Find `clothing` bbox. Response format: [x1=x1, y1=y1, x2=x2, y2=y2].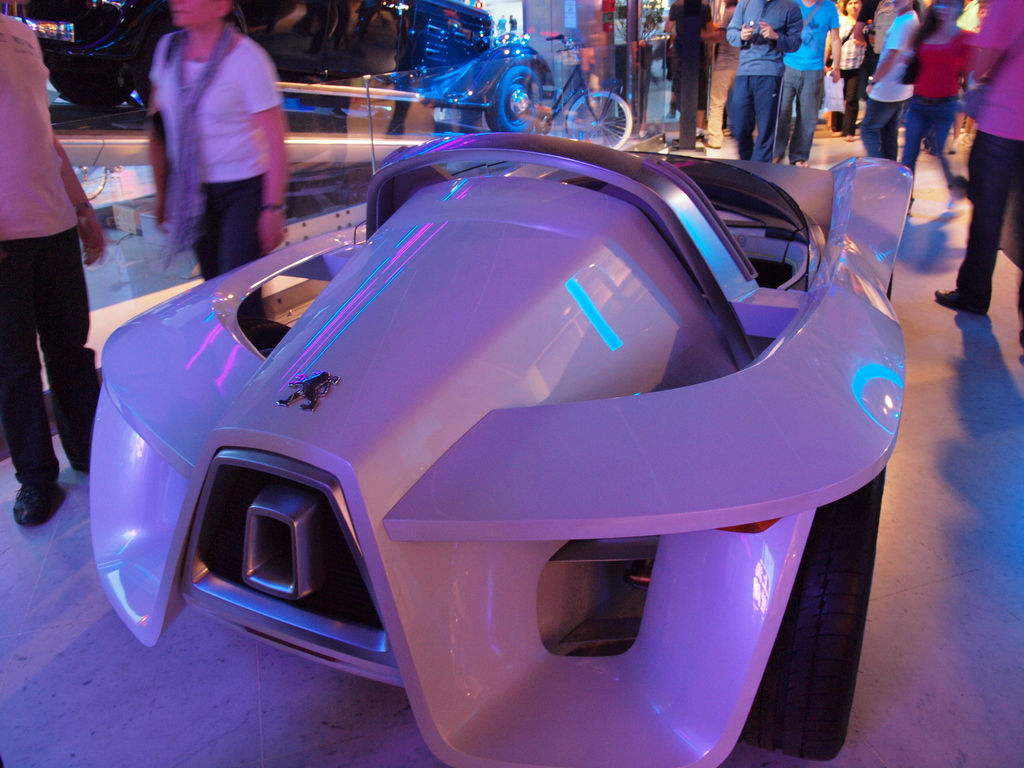
[x1=727, y1=0, x2=798, y2=162].
